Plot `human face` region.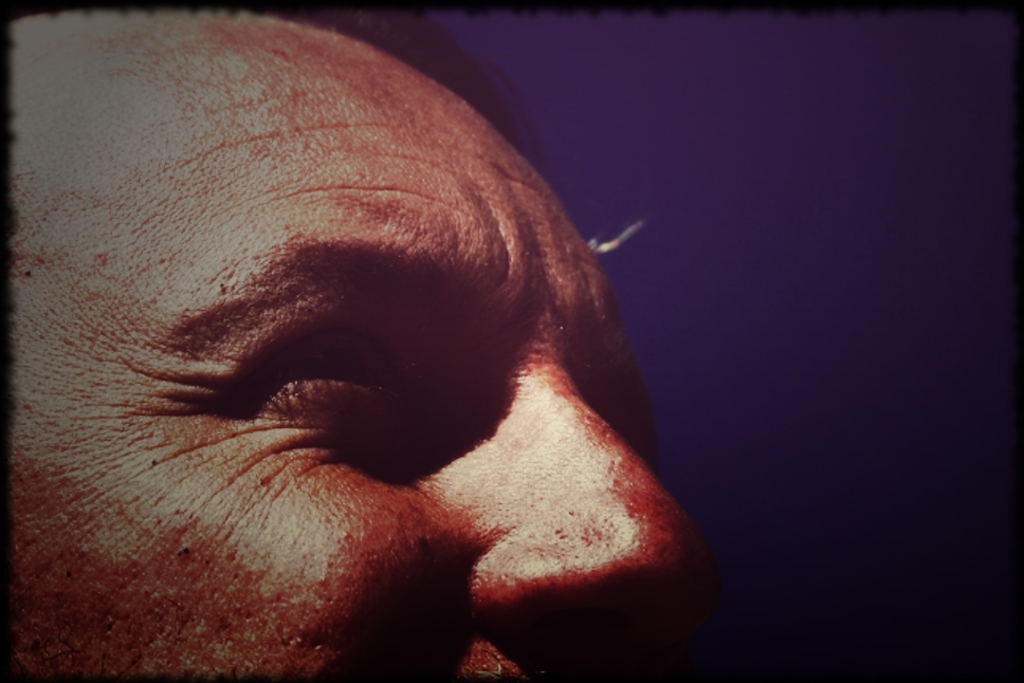
Plotted at rect(11, 10, 709, 678).
